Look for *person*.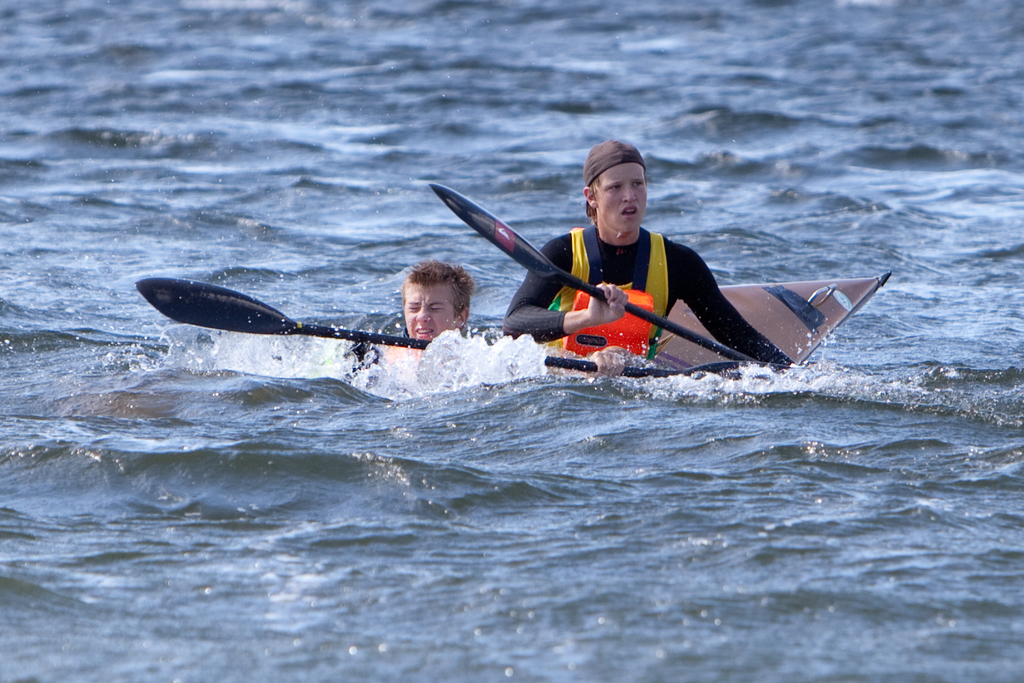
Found: {"left": 508, "top": 138, "right": 809, "bottom": 381}.
